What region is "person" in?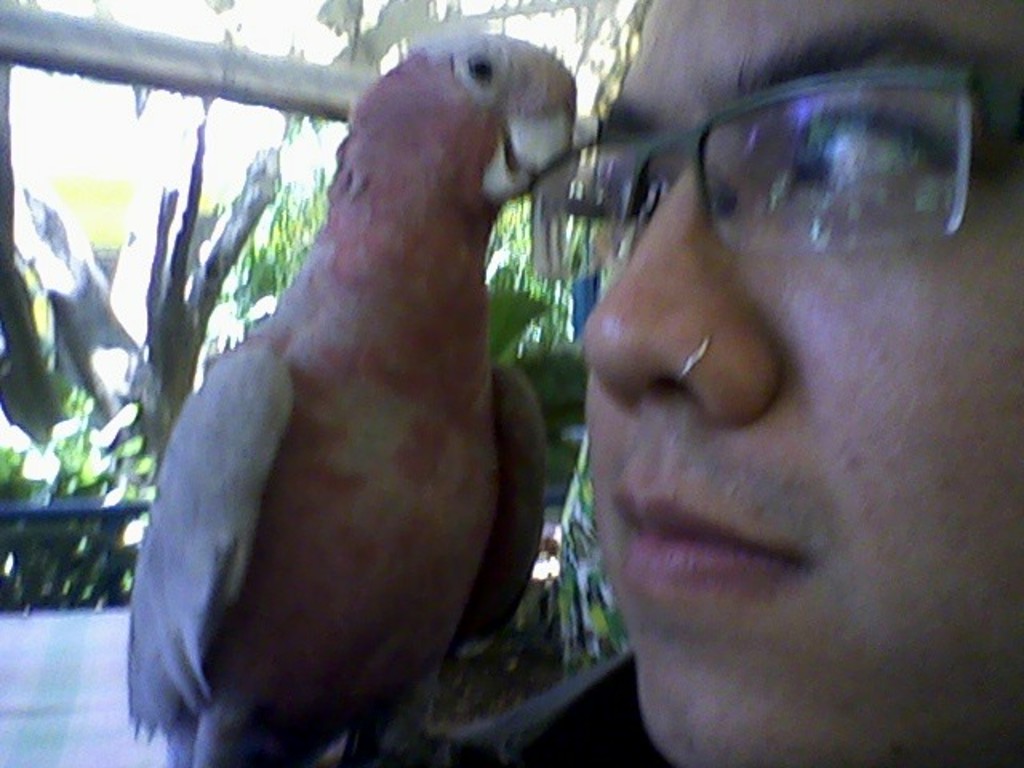
[x1=446, y1=0, x2=1000, y2=767].
